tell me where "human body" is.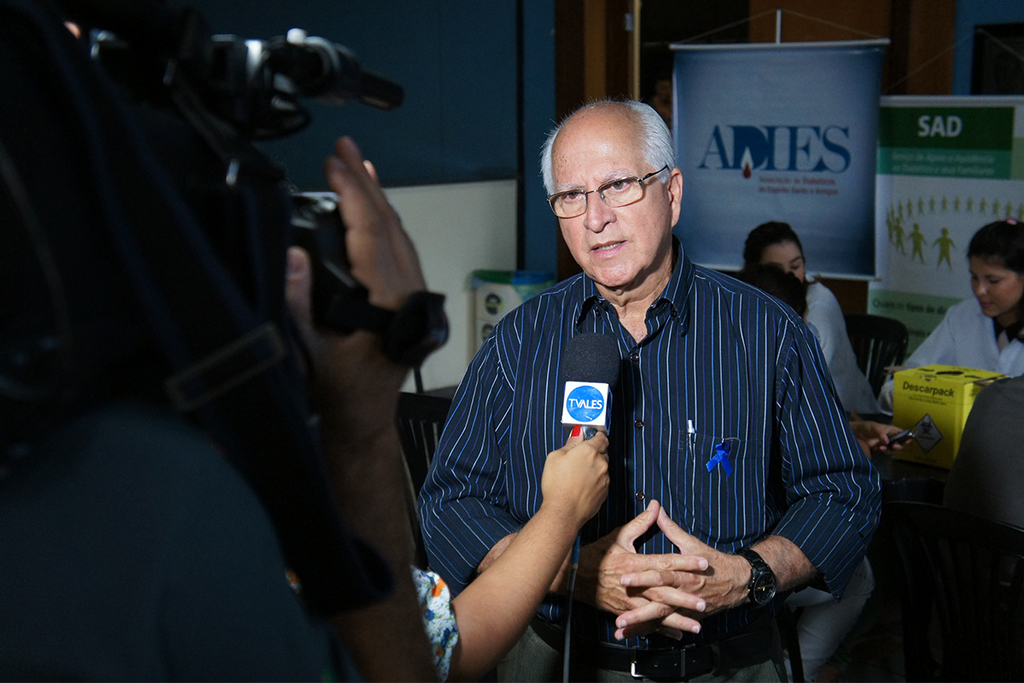
"human body" is at <box>1,140,449,681</box>.
